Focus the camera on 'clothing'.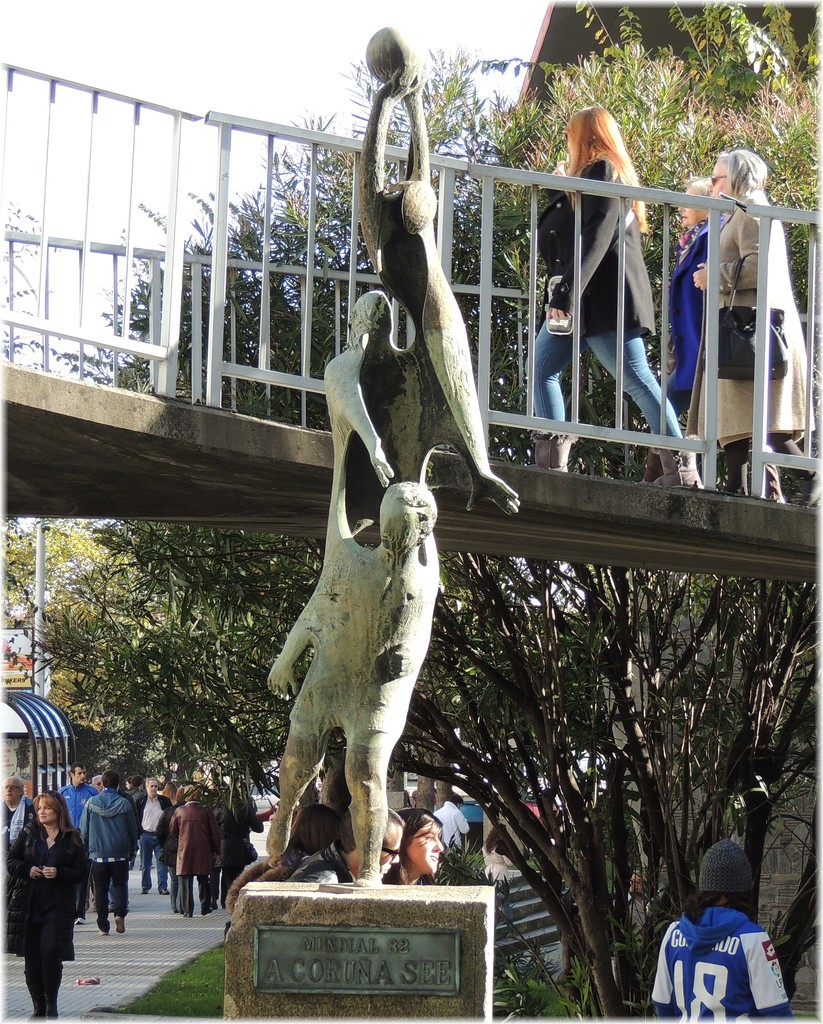
Focus region: region(668, 230, 717, 426).
